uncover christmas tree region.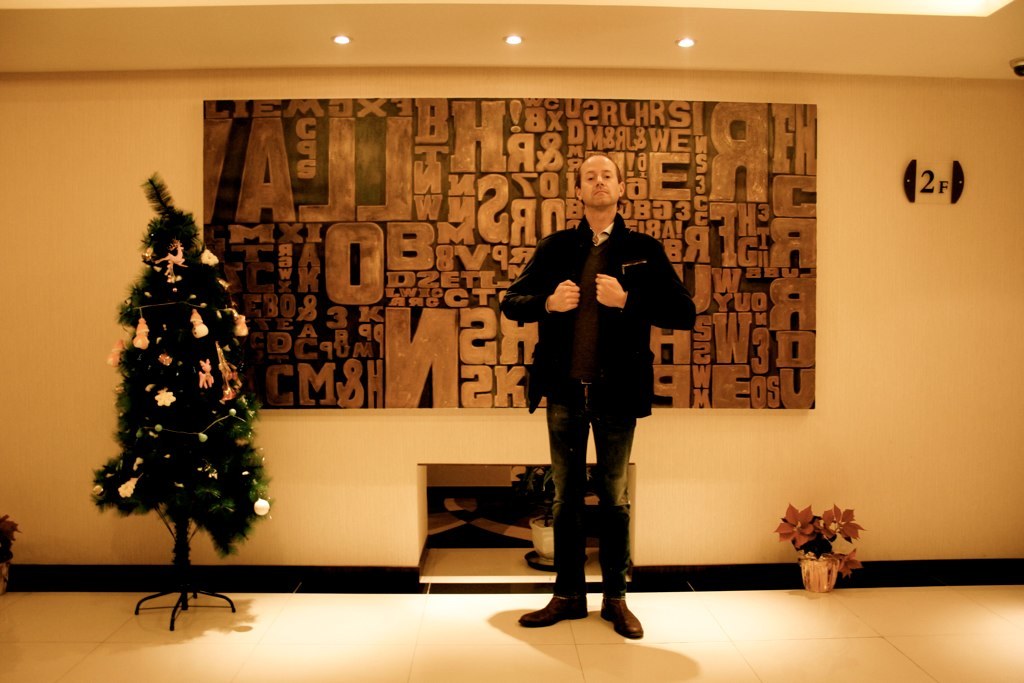
Uncovered: <box>75,171,277,564</box>.
